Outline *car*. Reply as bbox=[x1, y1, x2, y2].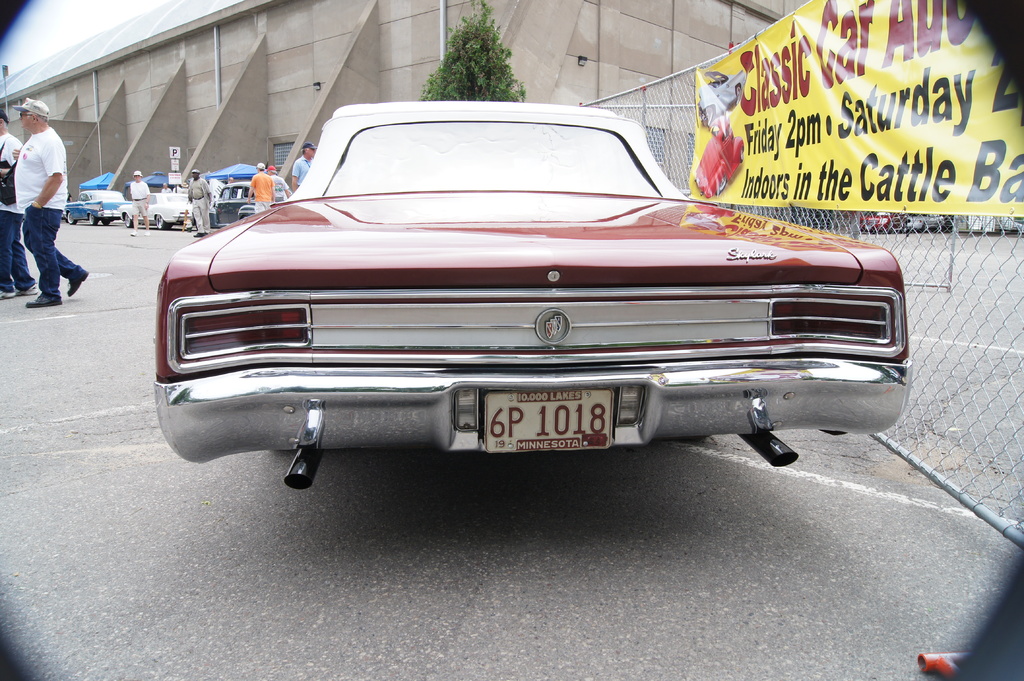
bbox=[116, 187, 200, 232].
